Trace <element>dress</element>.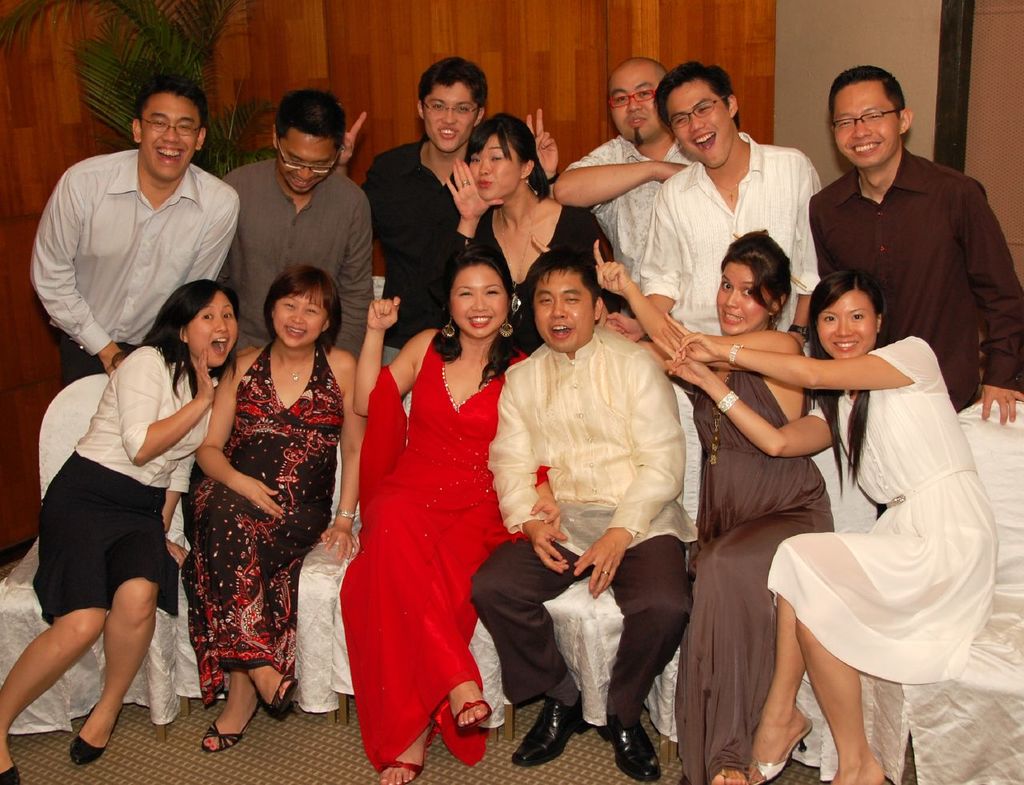
Traced to {"left": 765, "top": 334, "right": 994, "bottom": 679}.
